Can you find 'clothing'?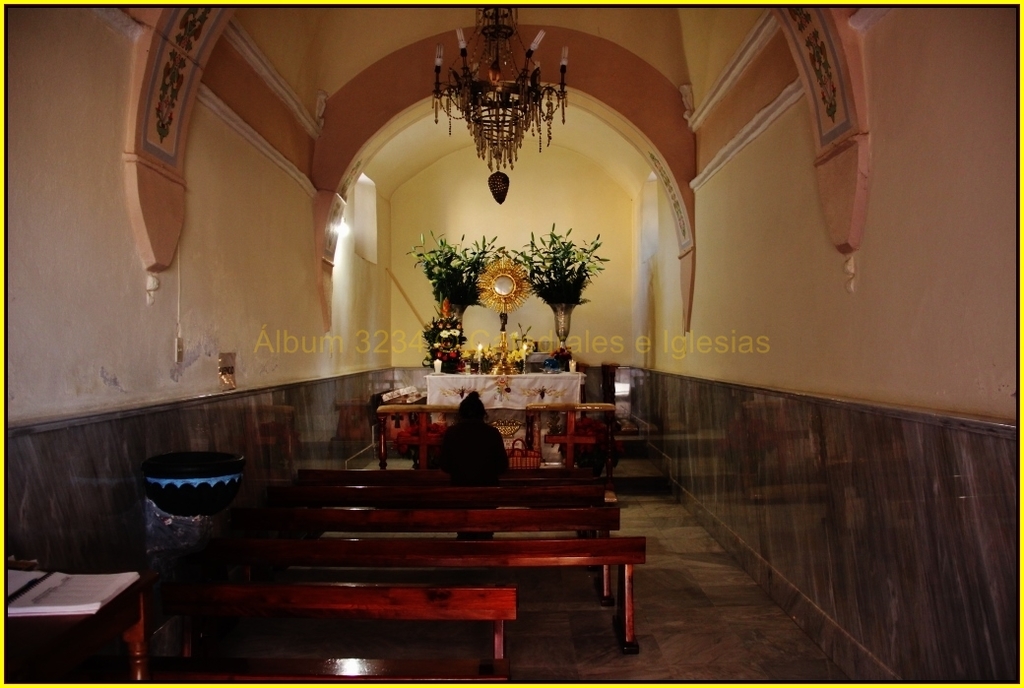
Yes, bounding box: 426/419/514/546.
